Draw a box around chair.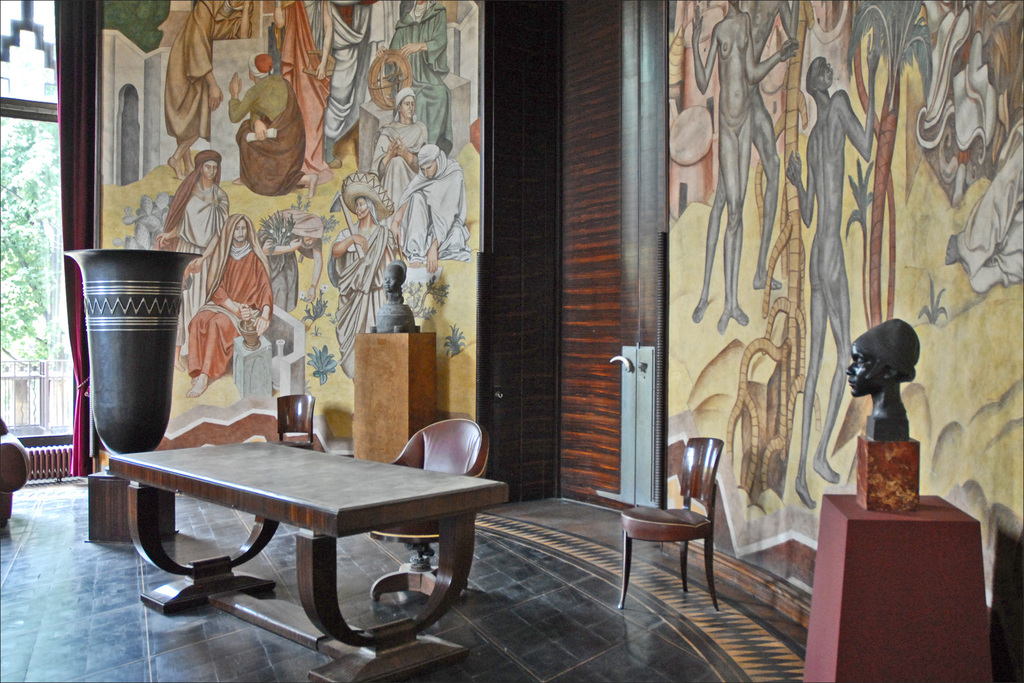
270/391/319/447.
